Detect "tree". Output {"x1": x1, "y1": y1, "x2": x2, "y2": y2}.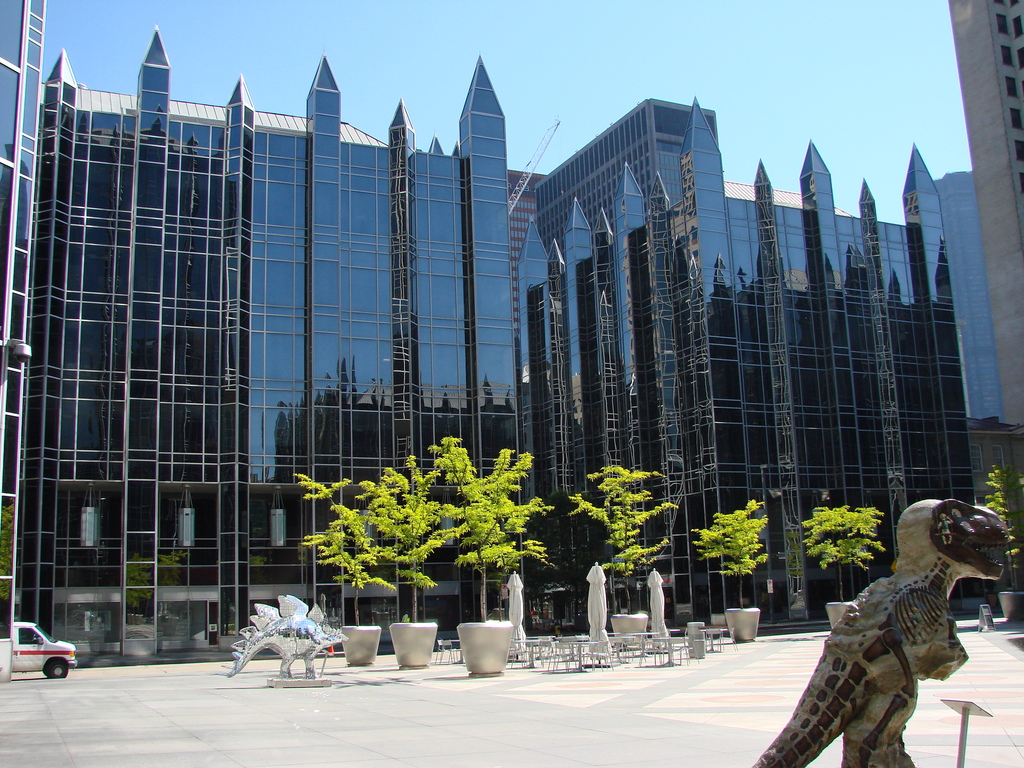
{"x1": 800, "y1": 499, "x2": 890, "y2": 600}.
